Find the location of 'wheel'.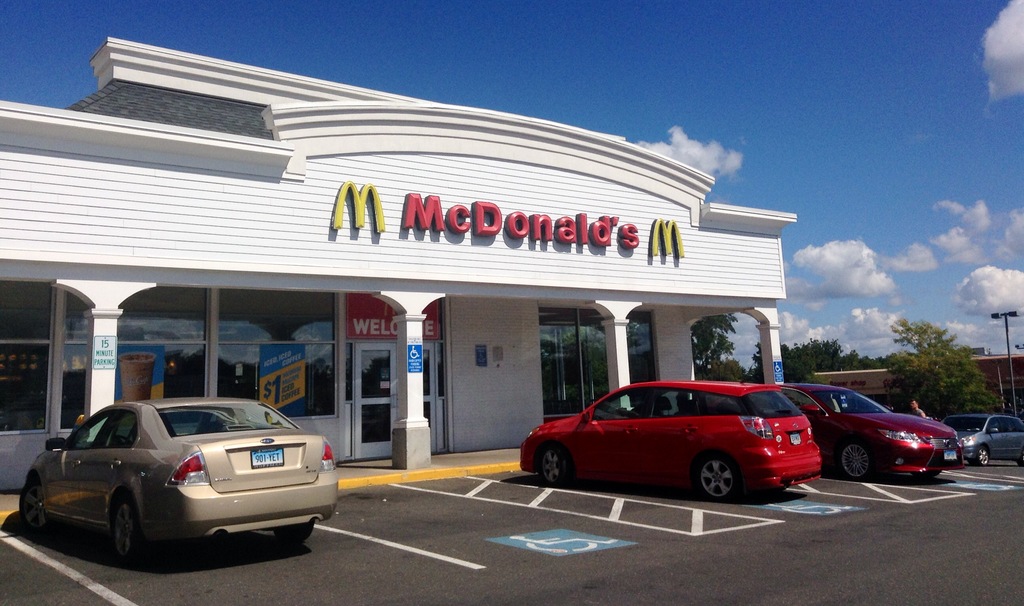
Location: [687, 448, 744, 502].
